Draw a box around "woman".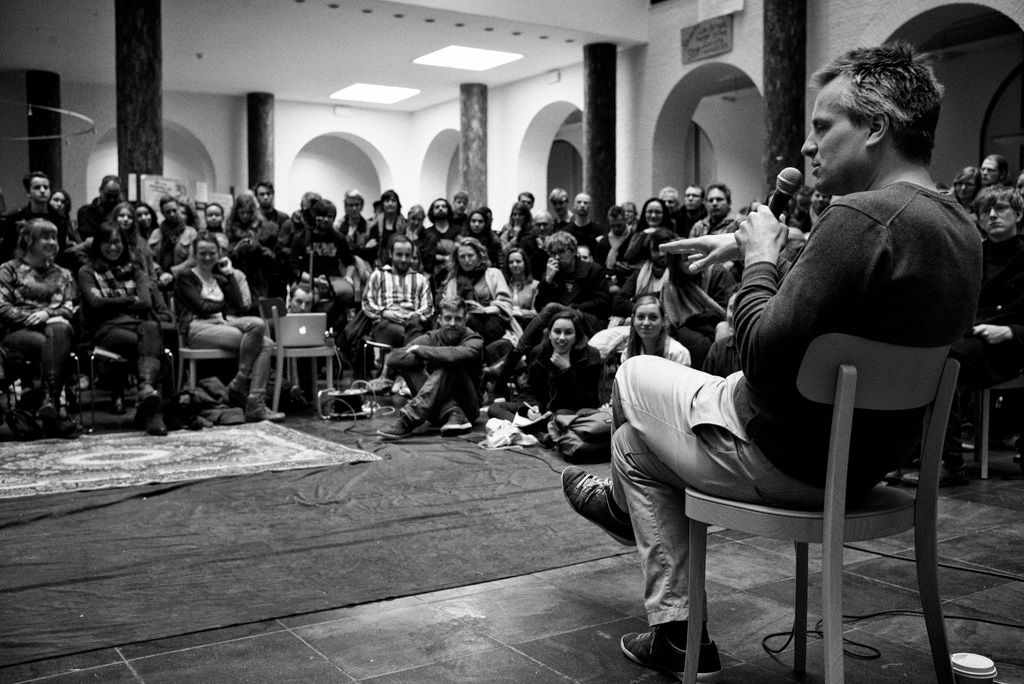
l=595, t=294, r=691, b=421.
